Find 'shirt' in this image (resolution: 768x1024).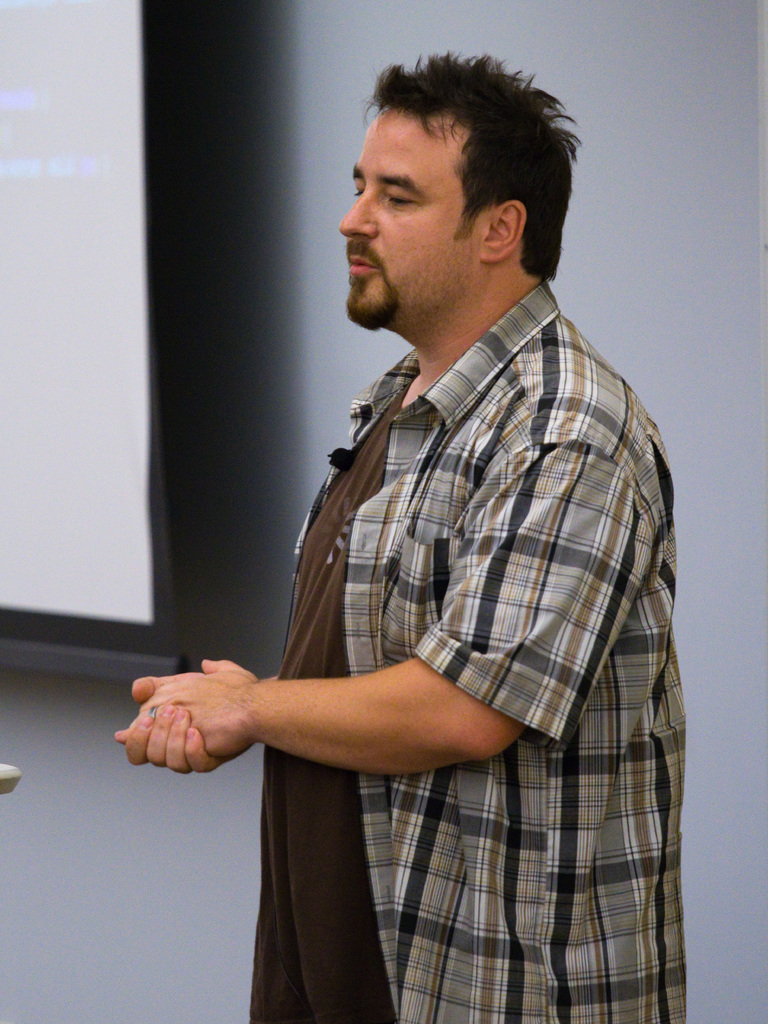
{"x1": 202, "y1": 175, "x2": 714, "y2": 982}.
